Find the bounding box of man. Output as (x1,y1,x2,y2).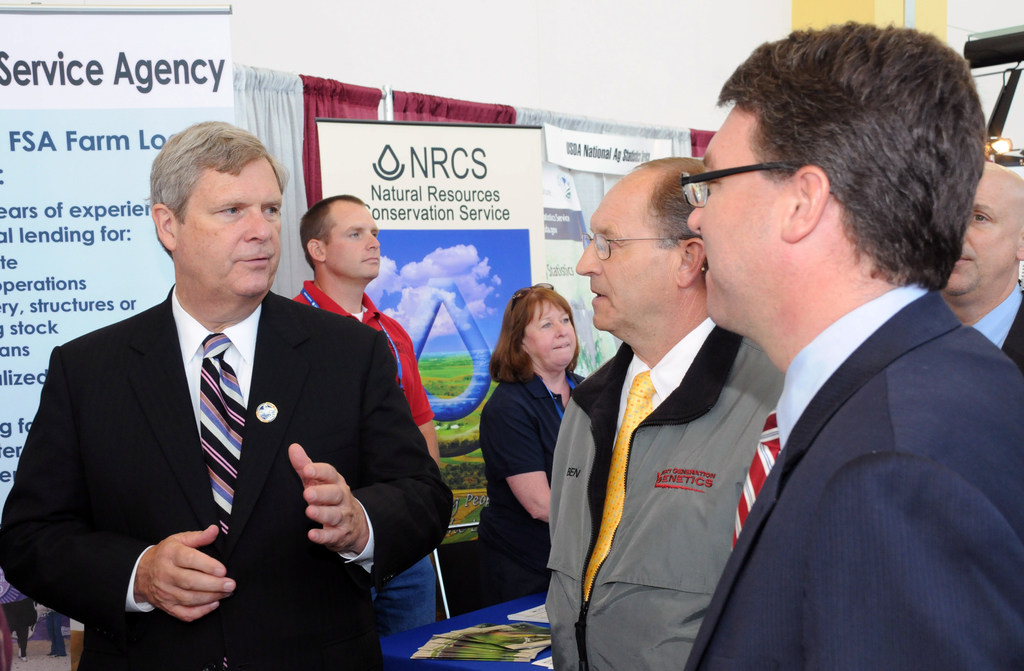
(934,158,1023,361).
